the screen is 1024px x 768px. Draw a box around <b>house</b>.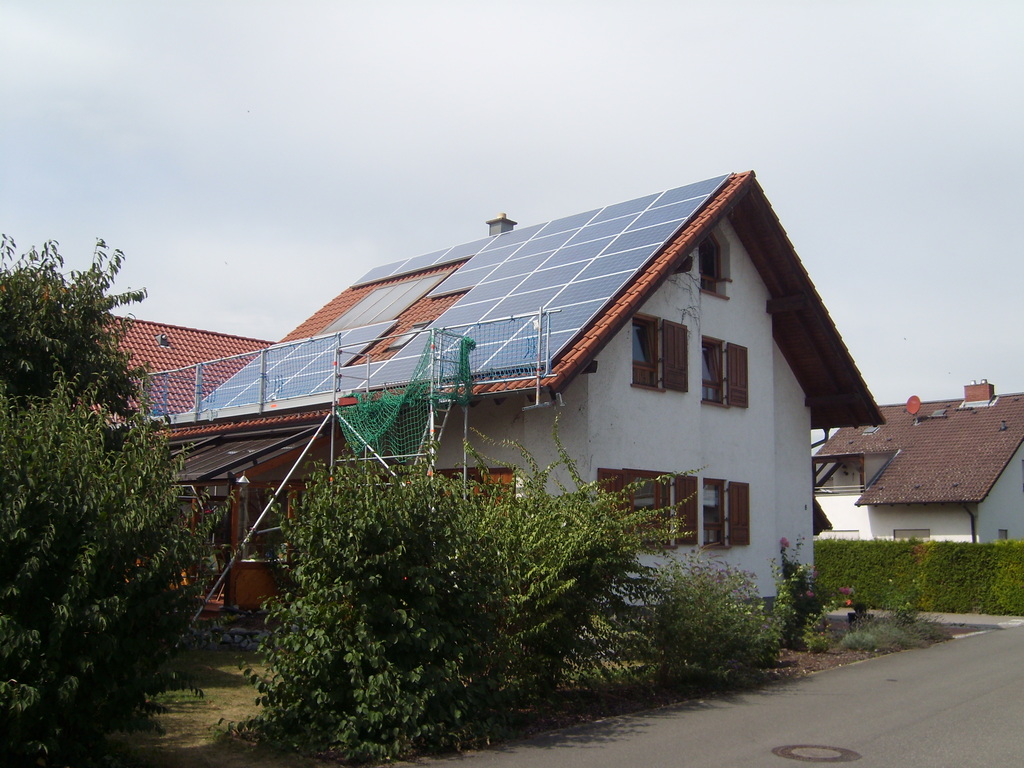
120 156 904 671.
